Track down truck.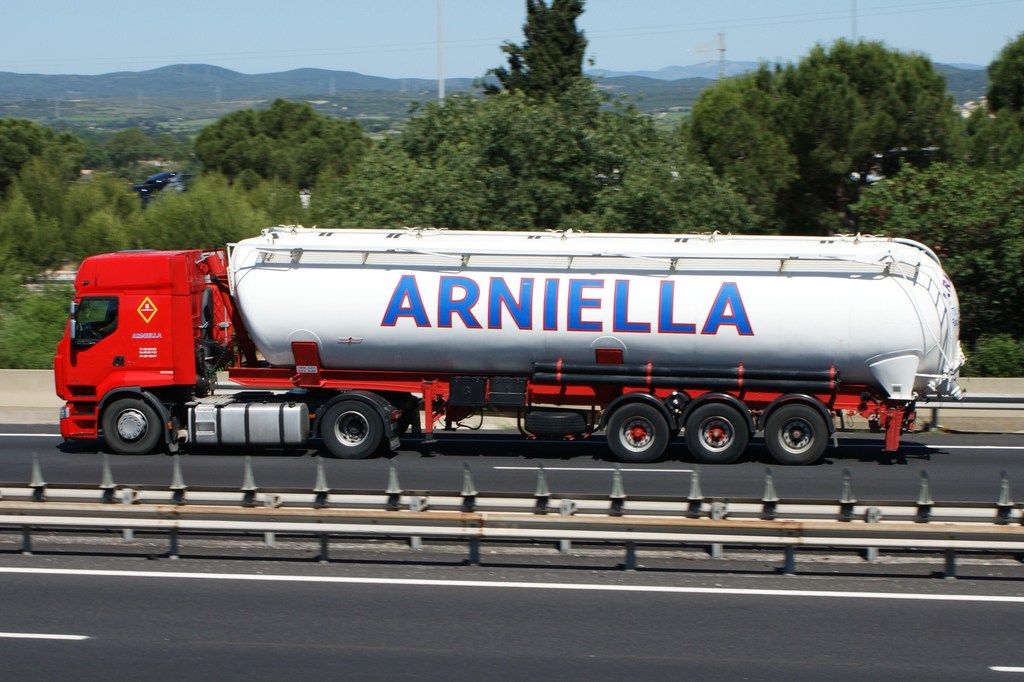
Tracked to bbox=[59, 215, 969, 476].
